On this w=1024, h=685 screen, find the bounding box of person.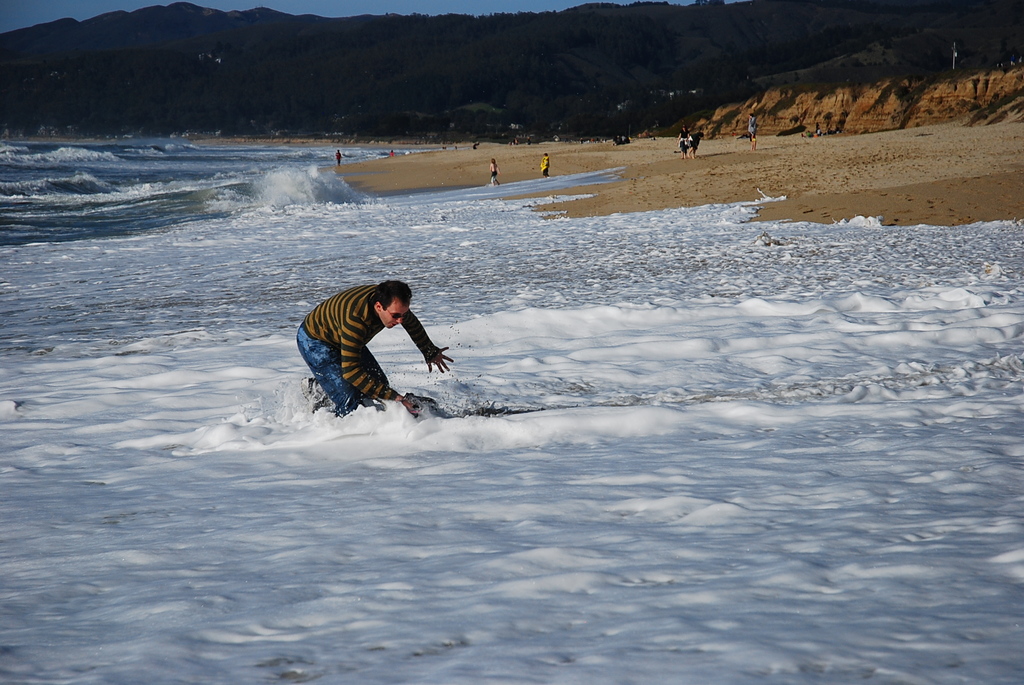
Bounding box: <box>540,152,551,177</box>.
